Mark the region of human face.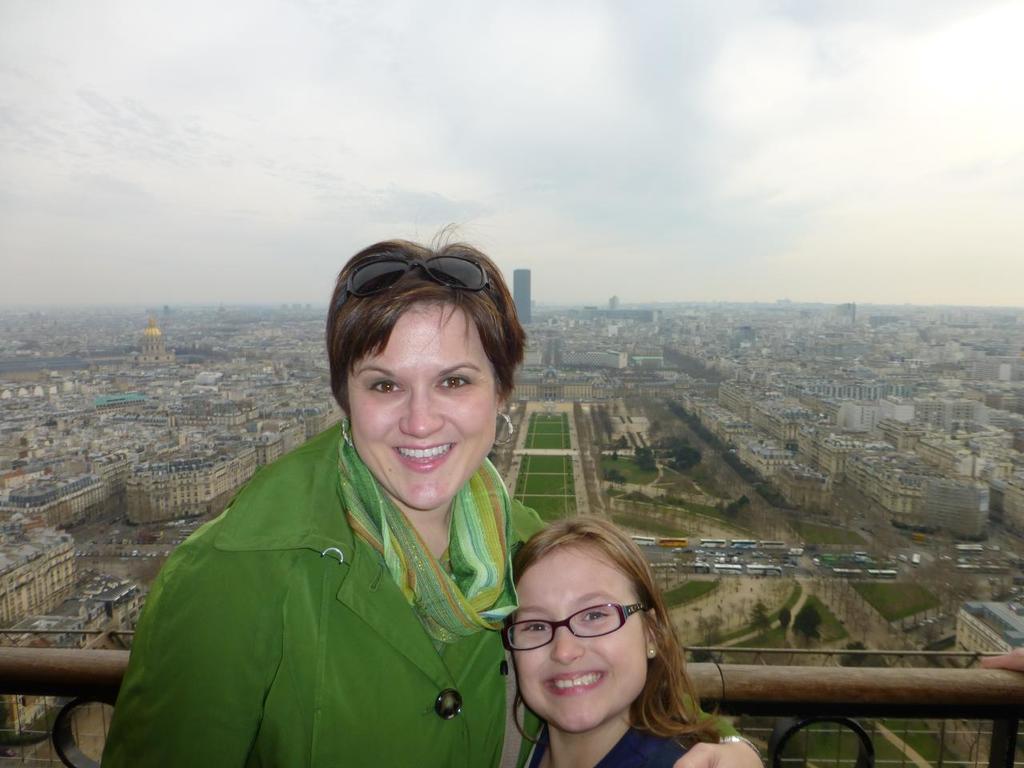
Region: region(515, 550, 649, 732).
